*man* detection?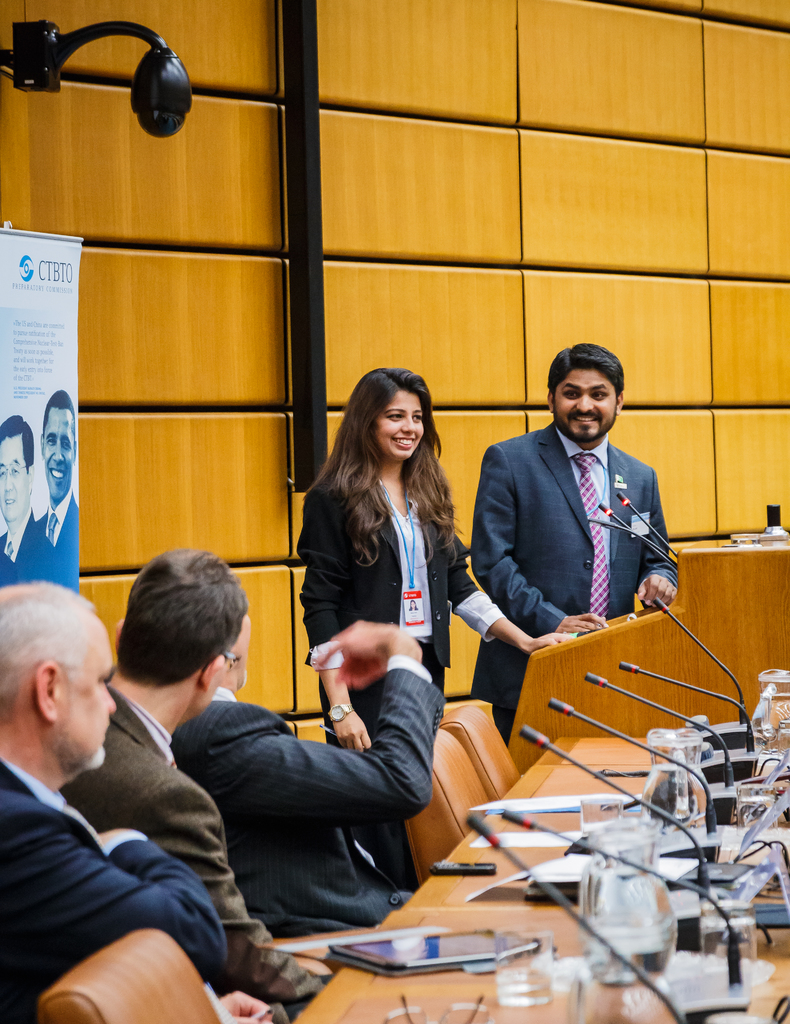
box(57, 545, 323, 1023)
